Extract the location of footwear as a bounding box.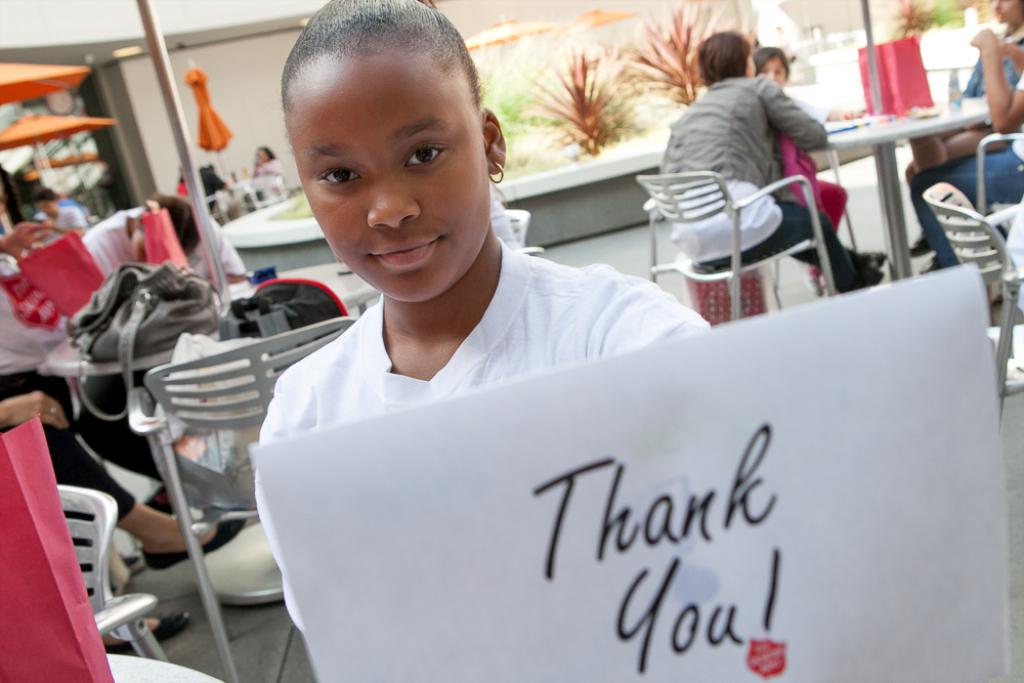
rect(96, 611, 191, 655).
